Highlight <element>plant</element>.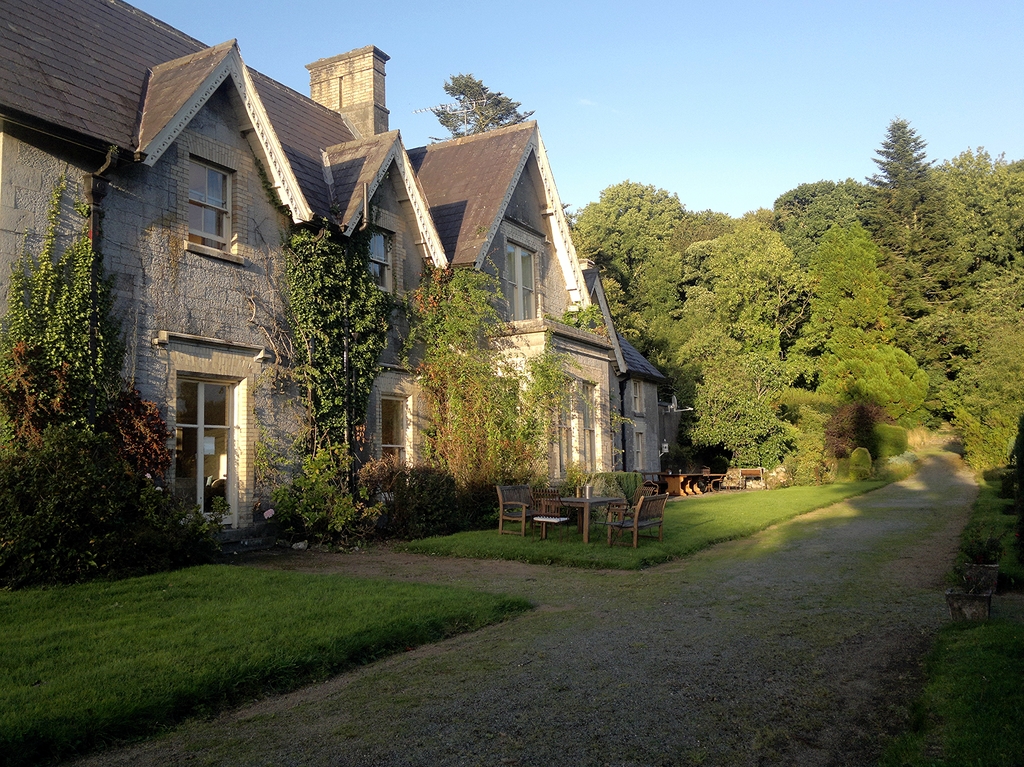
Highlighted region: x1=240 y1=214 x2=451 y2=544.
